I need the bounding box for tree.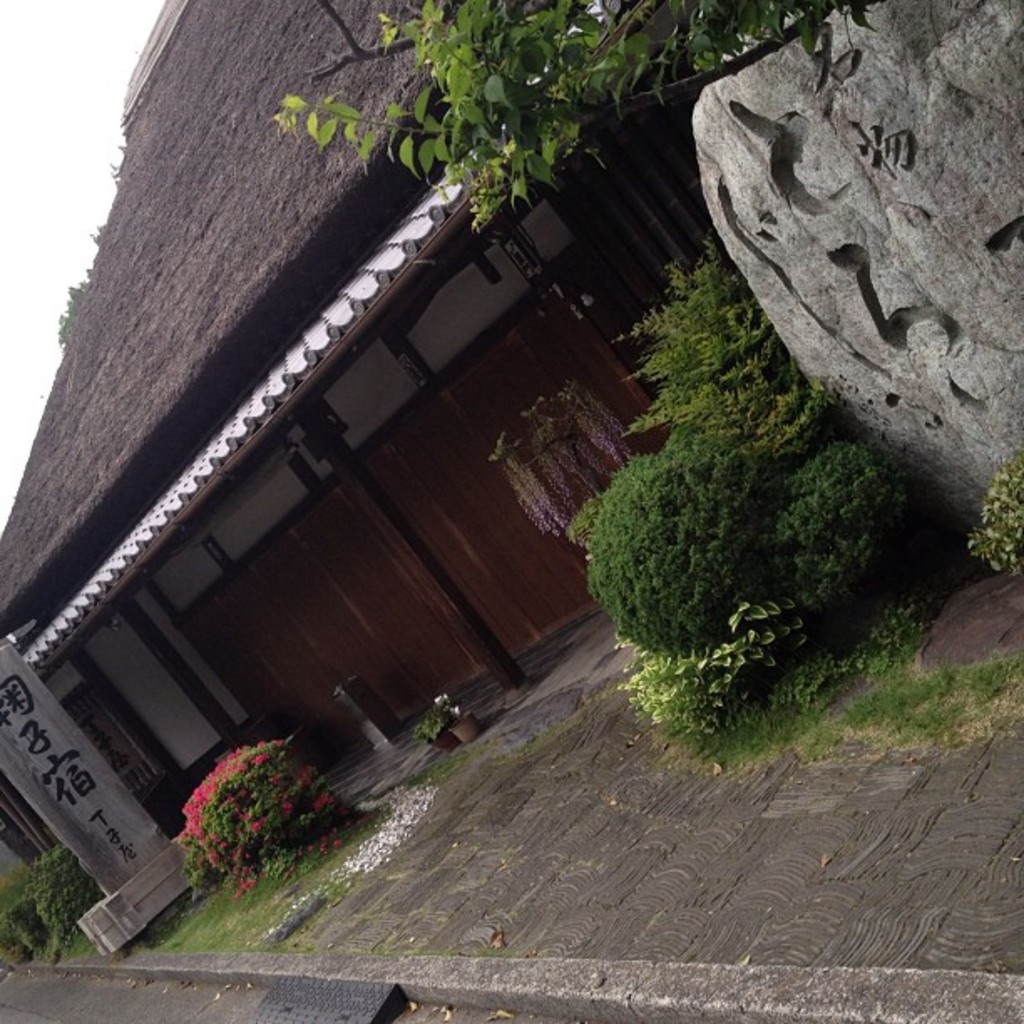
Here it is: [left=607, top=231, right=925, bottom=601].
